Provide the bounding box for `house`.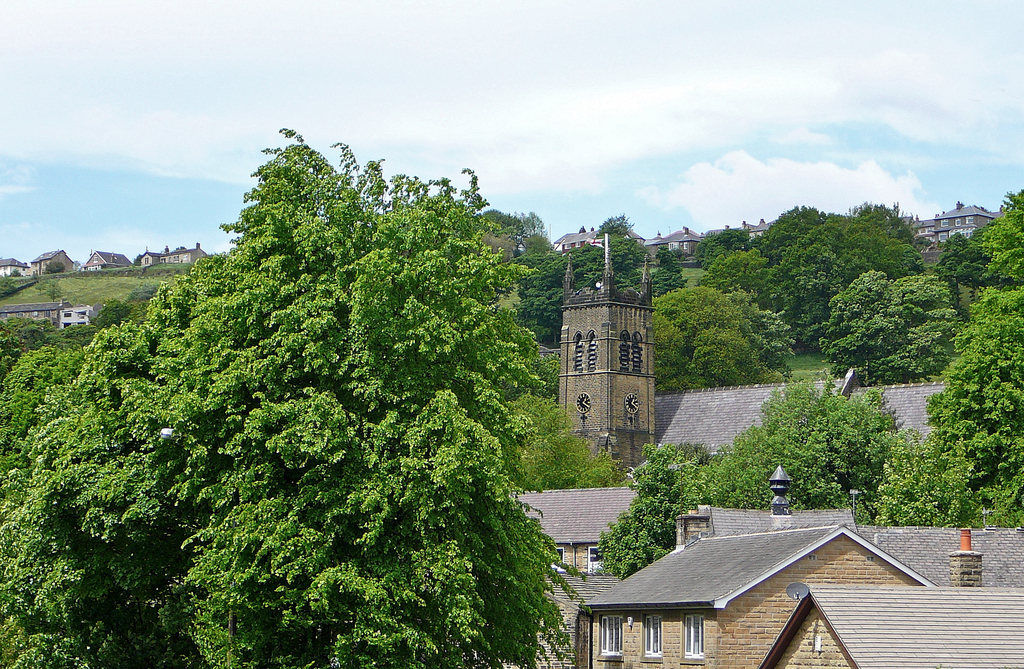
left=912, top=202, right=995, bottom=254.
